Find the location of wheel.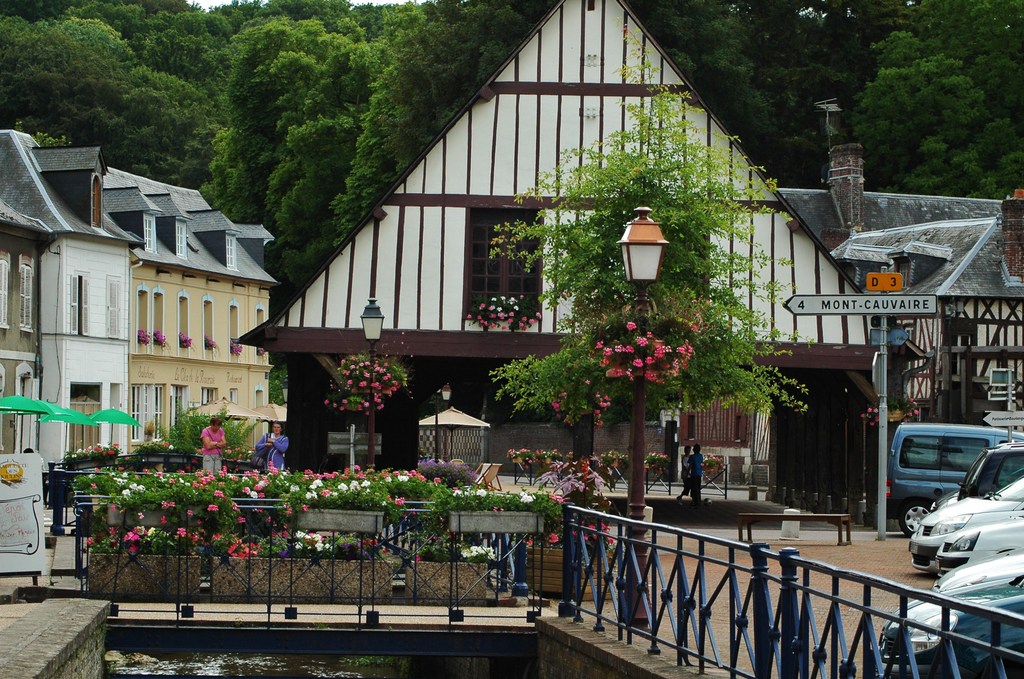
Location: l=900, t=498, r=935, b=539.
